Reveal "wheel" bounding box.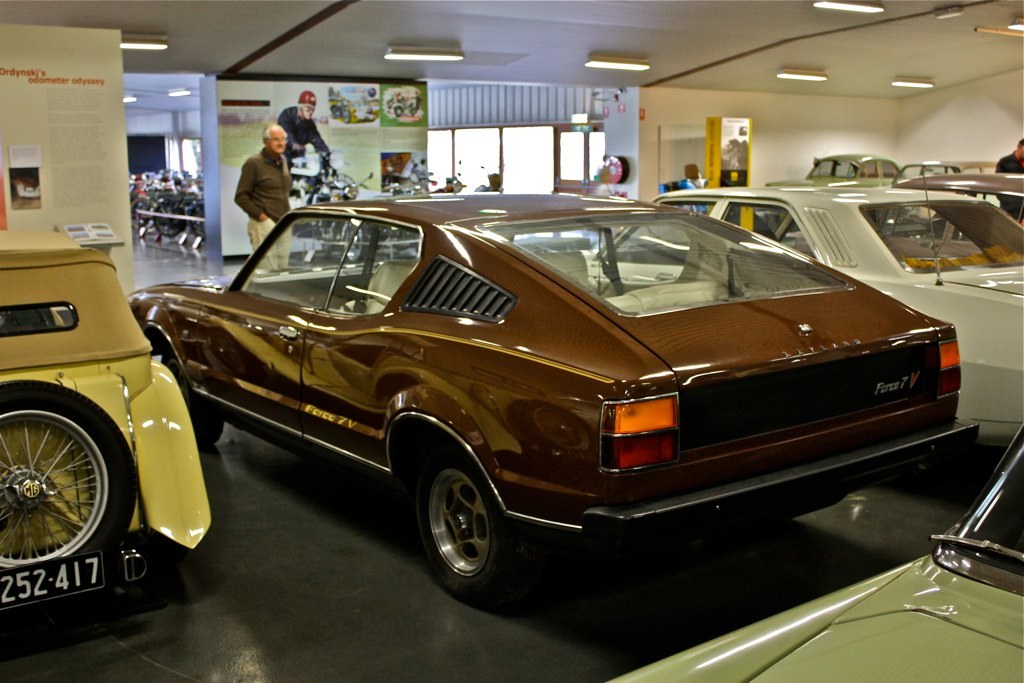
Revealed: Rect(0, 379, 135, 571).
